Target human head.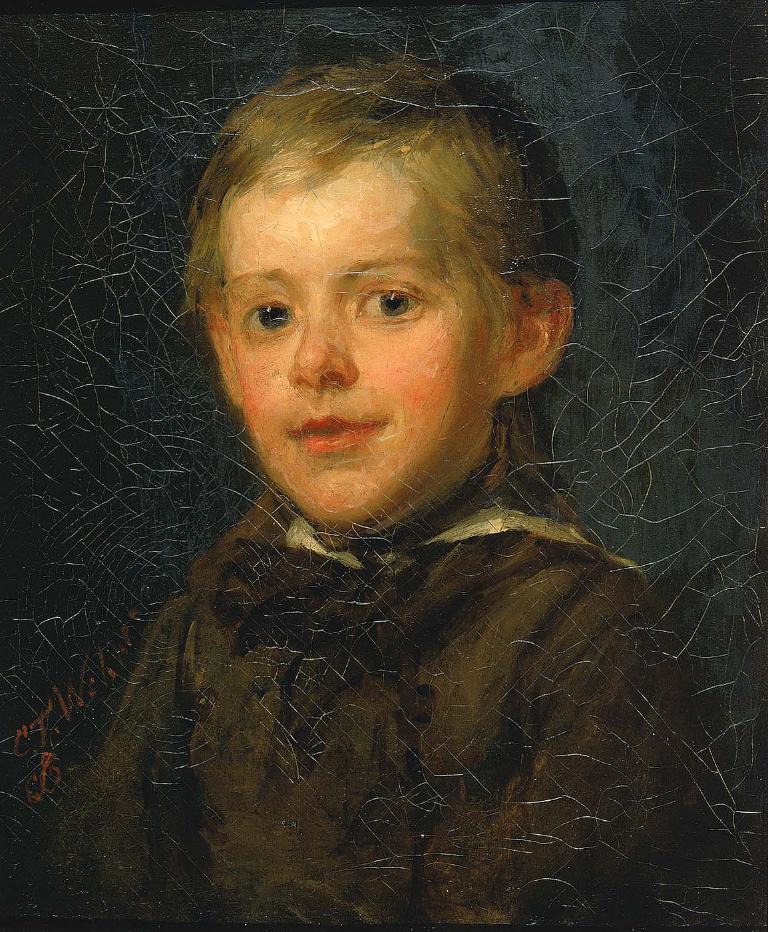
Target region: rect(182, 55, 561, 511).
